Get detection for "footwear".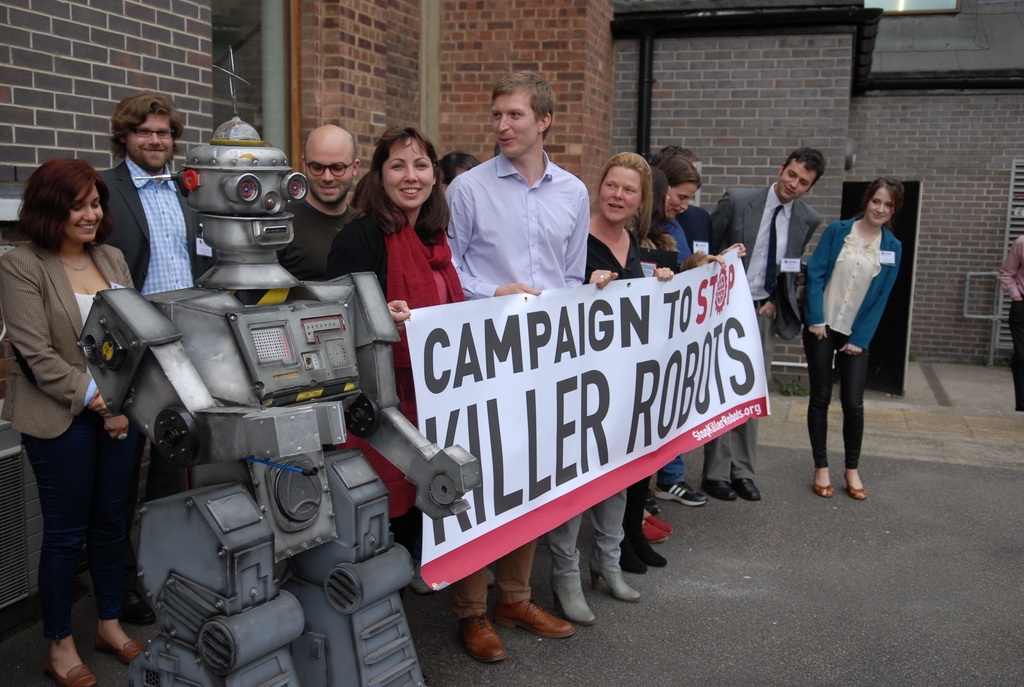
Detection: {"left": 589, "top": 567, "right": 642, "bottom": 603}.
